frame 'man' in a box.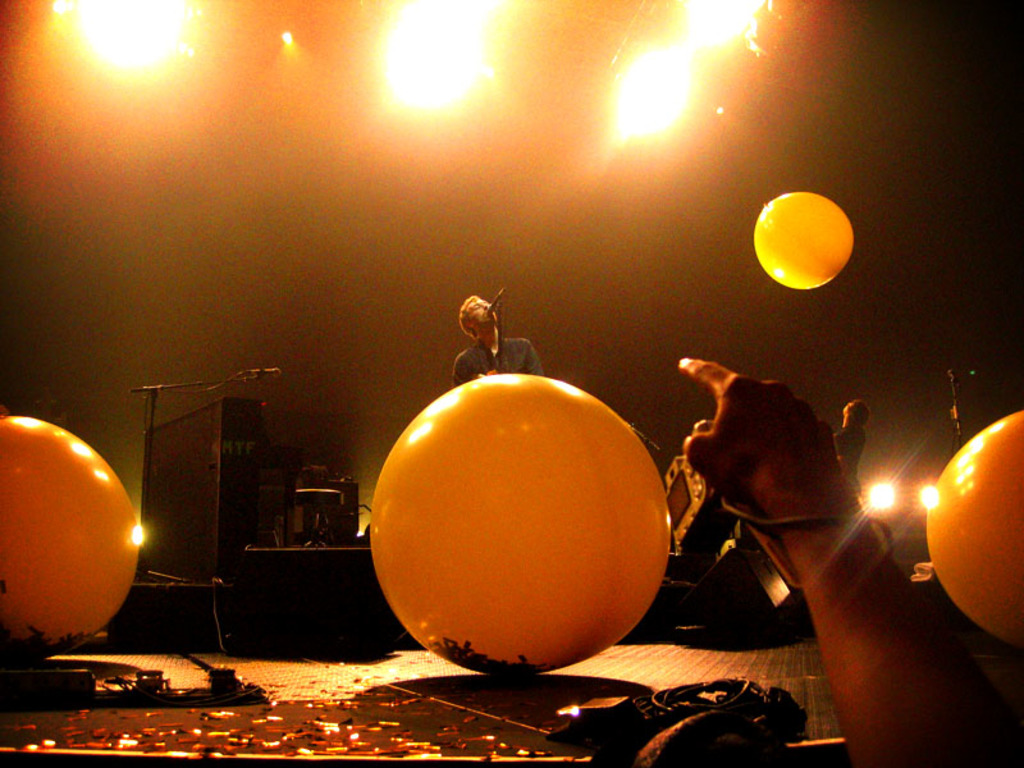
crop(451, 293, 543, 385).
